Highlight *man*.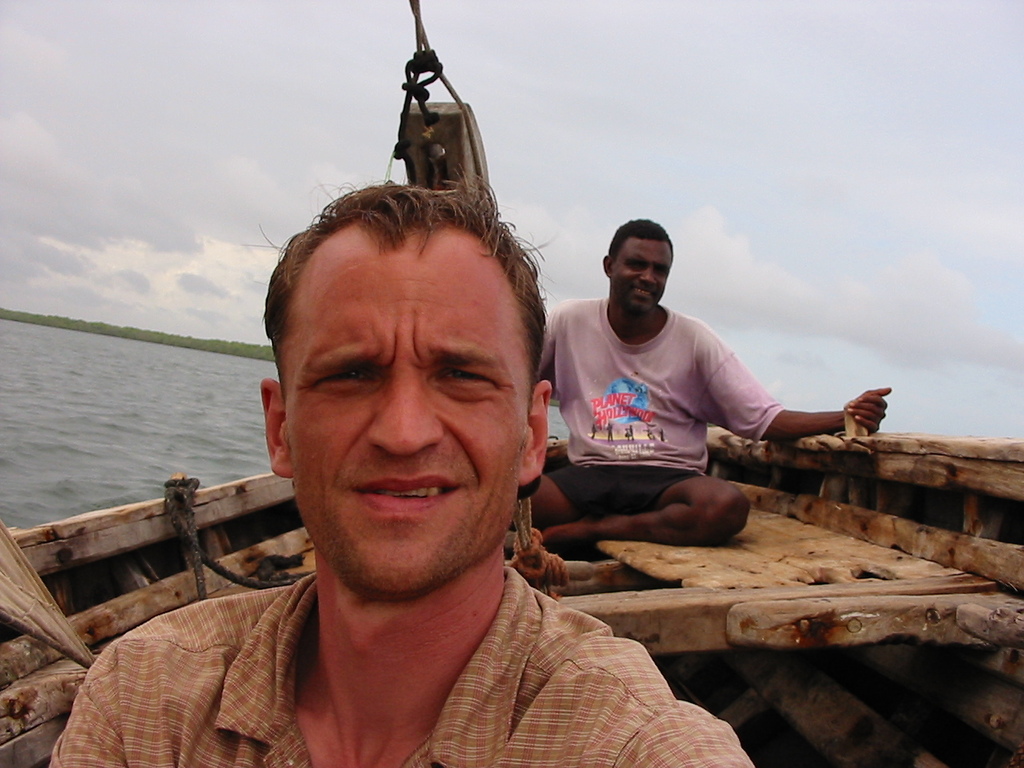
Highlighted region: bbox(522, 207, 894, 556).
